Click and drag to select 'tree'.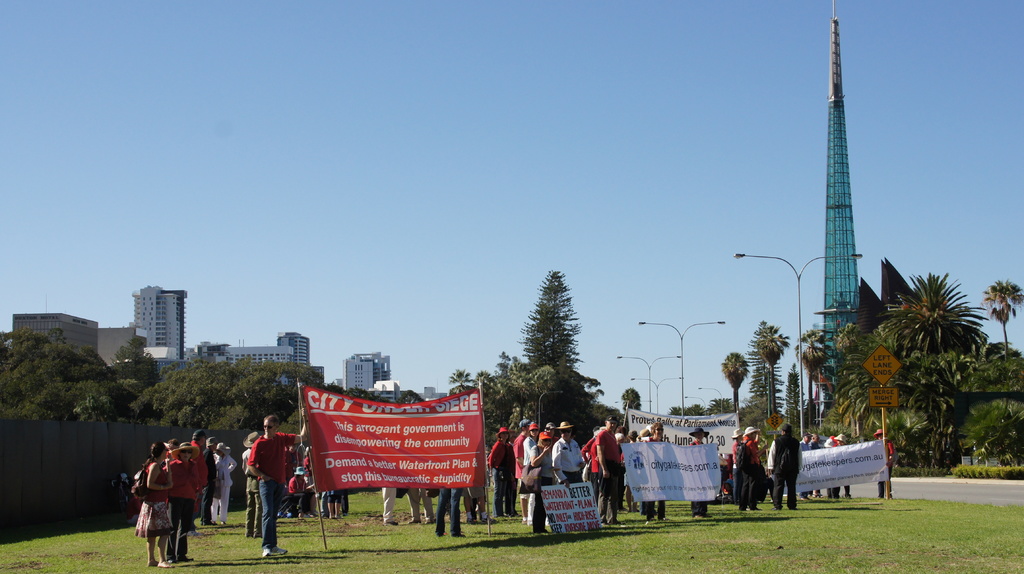
Selection: (x1=979, y1=280, x2=1023, y2=356).
